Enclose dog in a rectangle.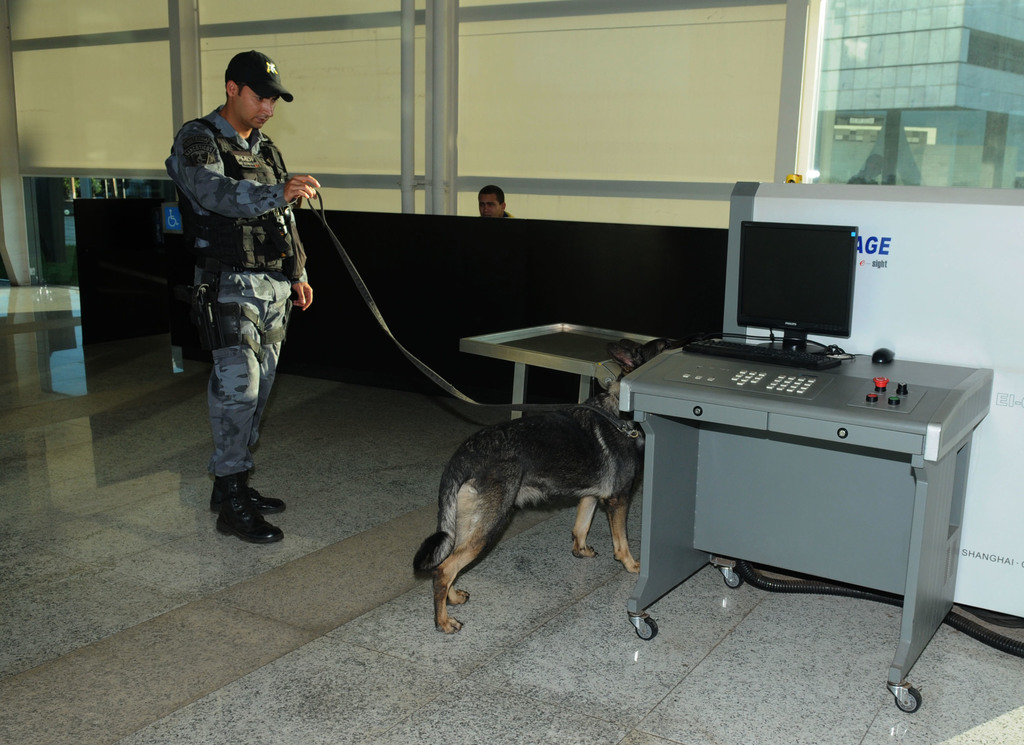
locate(410, 335, 696, 637).
